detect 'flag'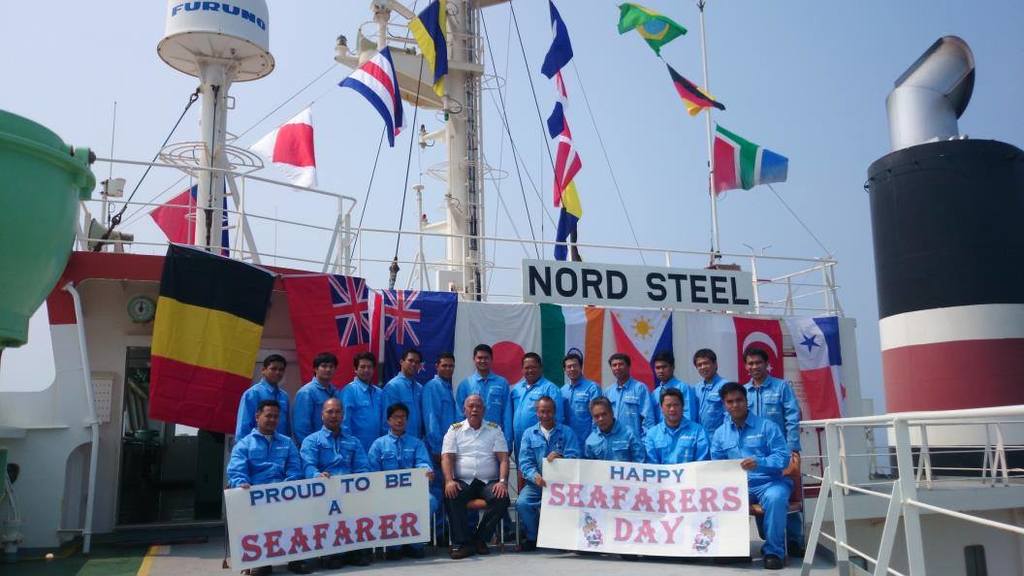
148,237,285,435
